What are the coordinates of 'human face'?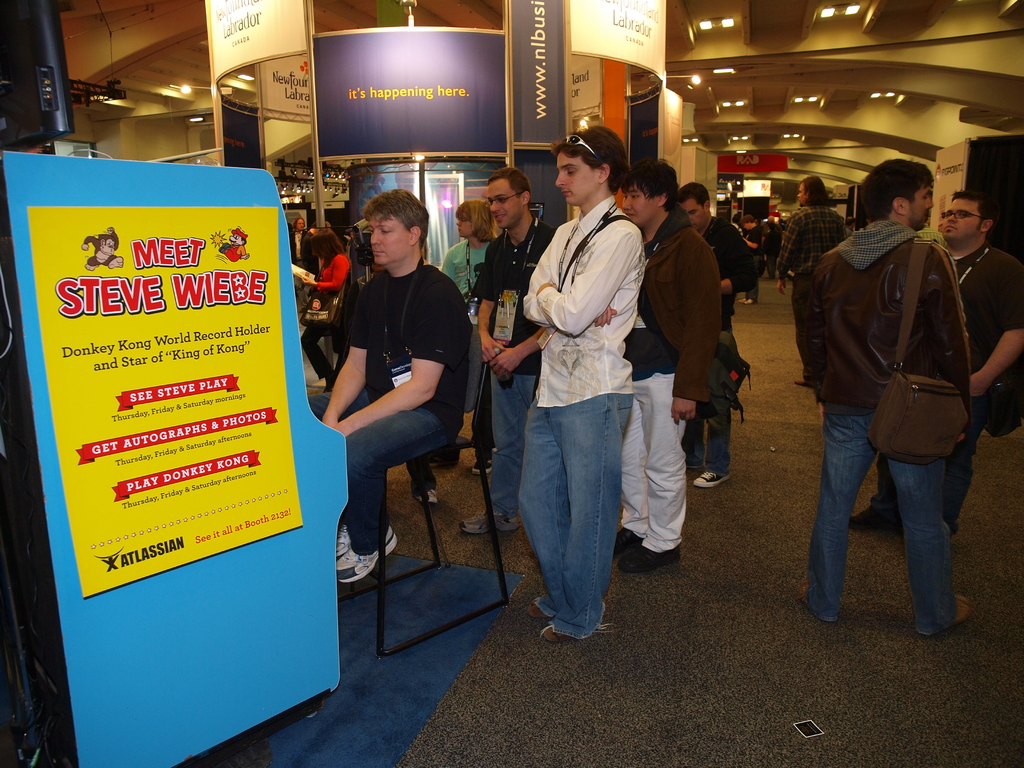
485, 179, 524, 230.
